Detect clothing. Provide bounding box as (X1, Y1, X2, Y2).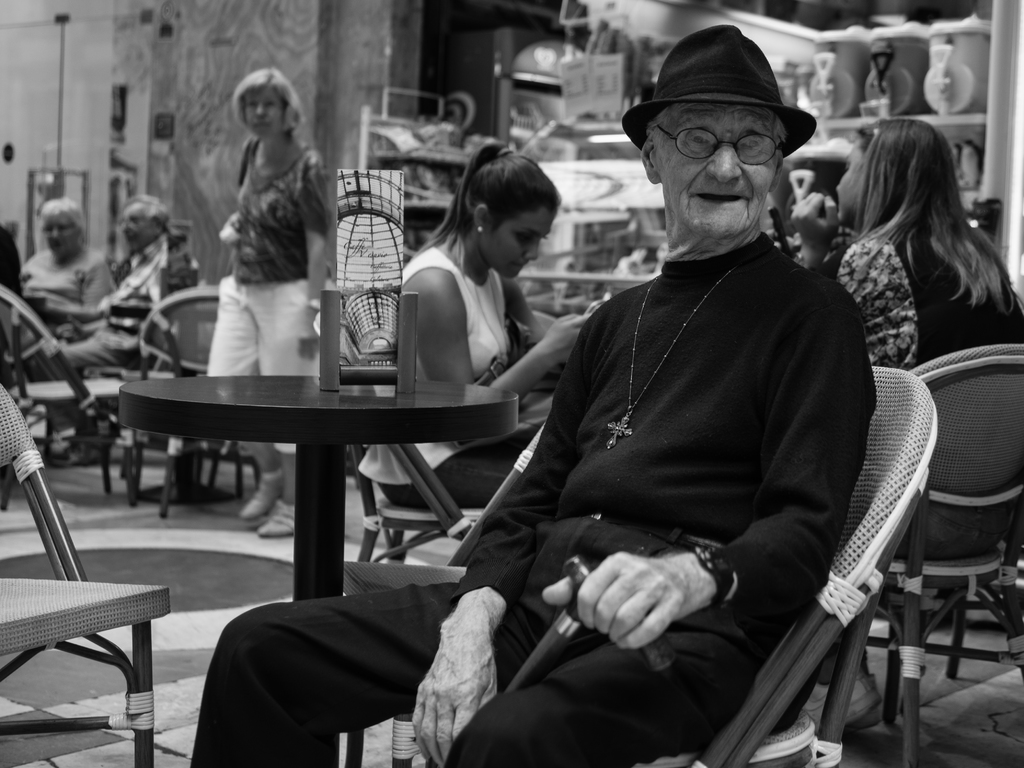
(808, 228, 1023, 565).
